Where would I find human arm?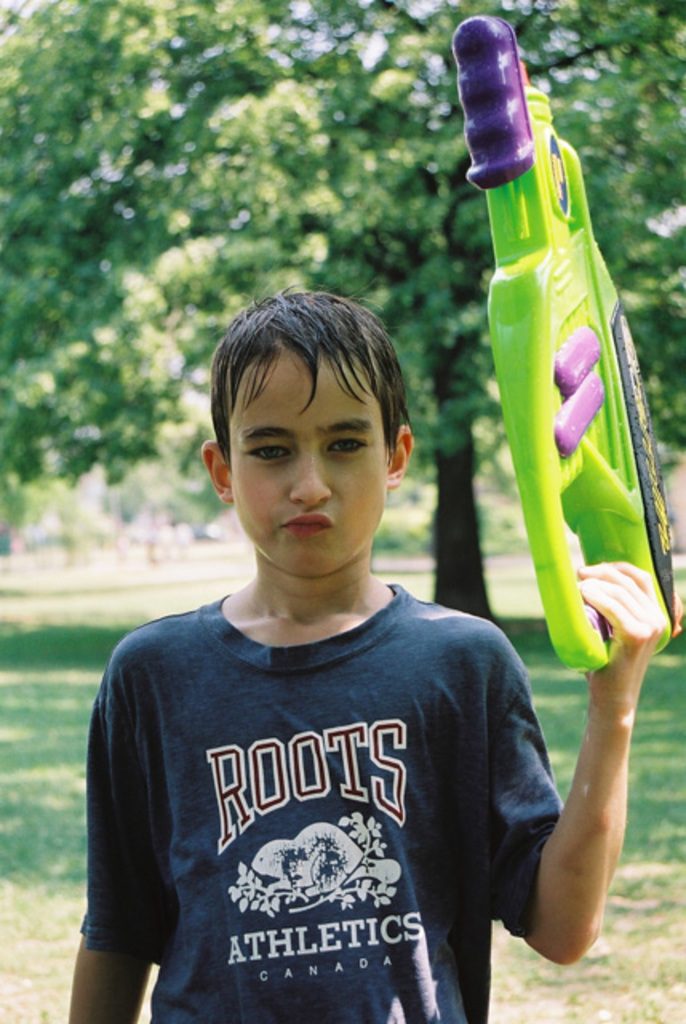
At 501/525/665/962.
